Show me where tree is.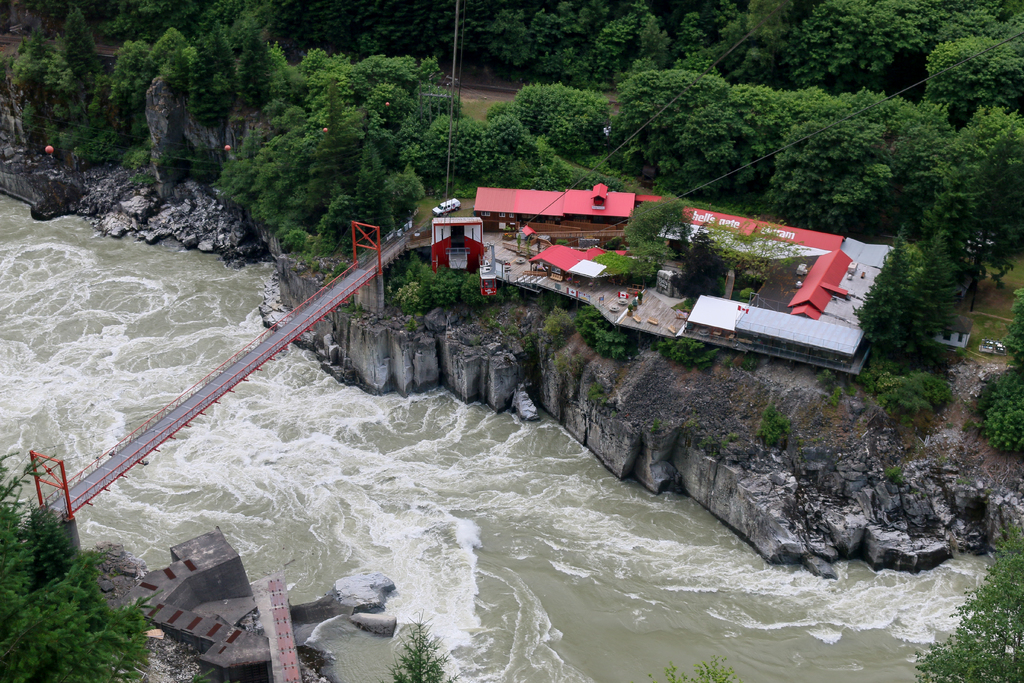
tree is at [x1=906, y1=526, x2=1023, y2=682].
